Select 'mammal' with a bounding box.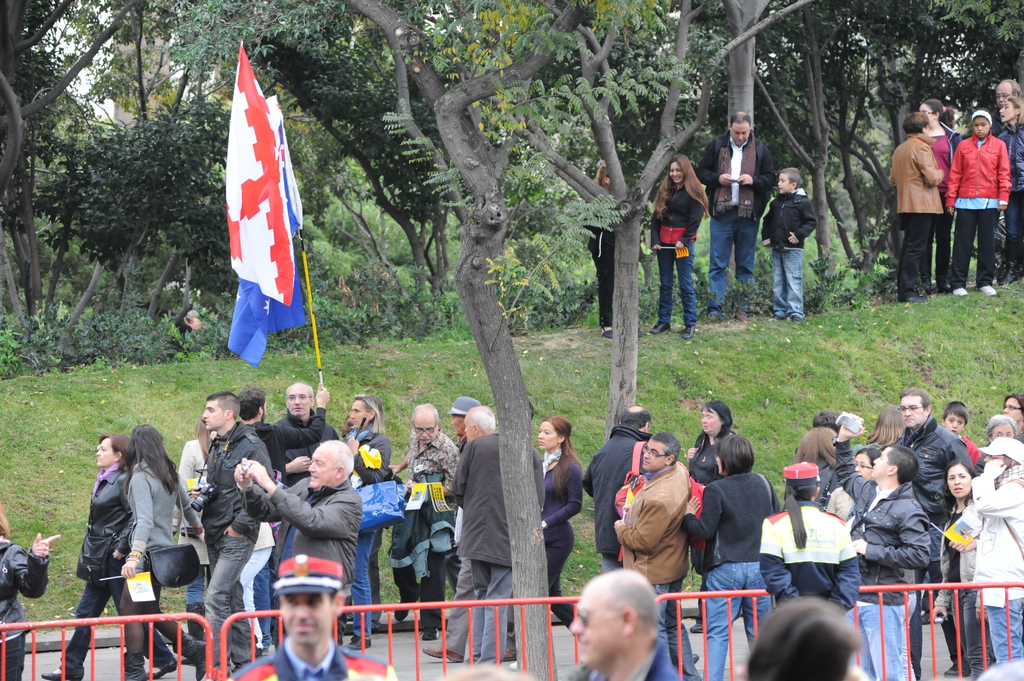
crop(652, 153, 710, 340).
